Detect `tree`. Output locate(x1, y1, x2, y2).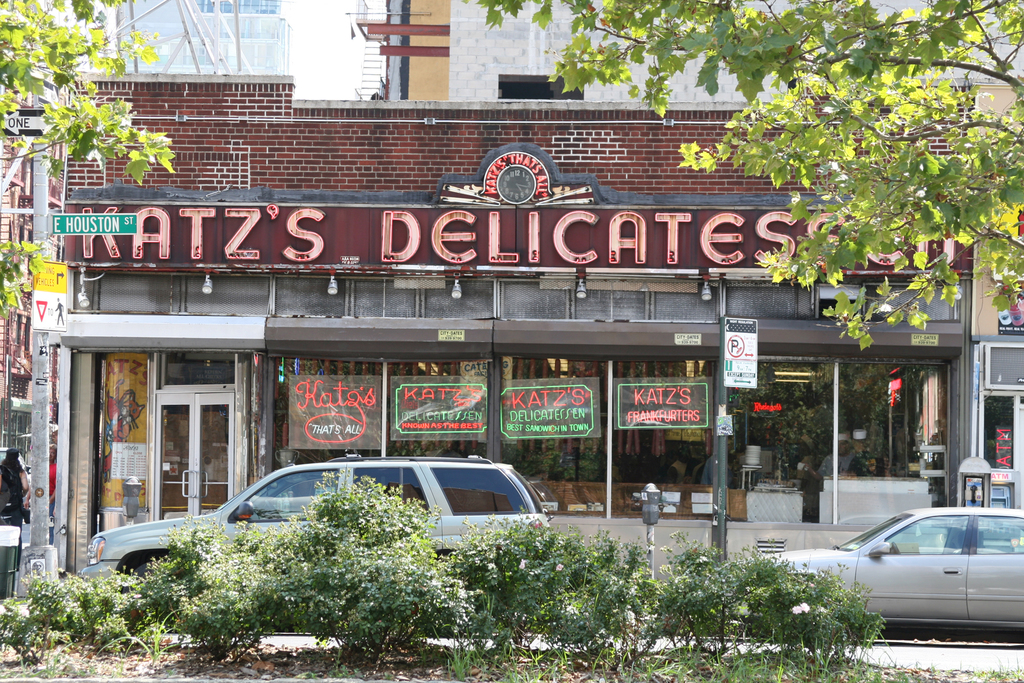
locate(0, 0, 175, 322).
